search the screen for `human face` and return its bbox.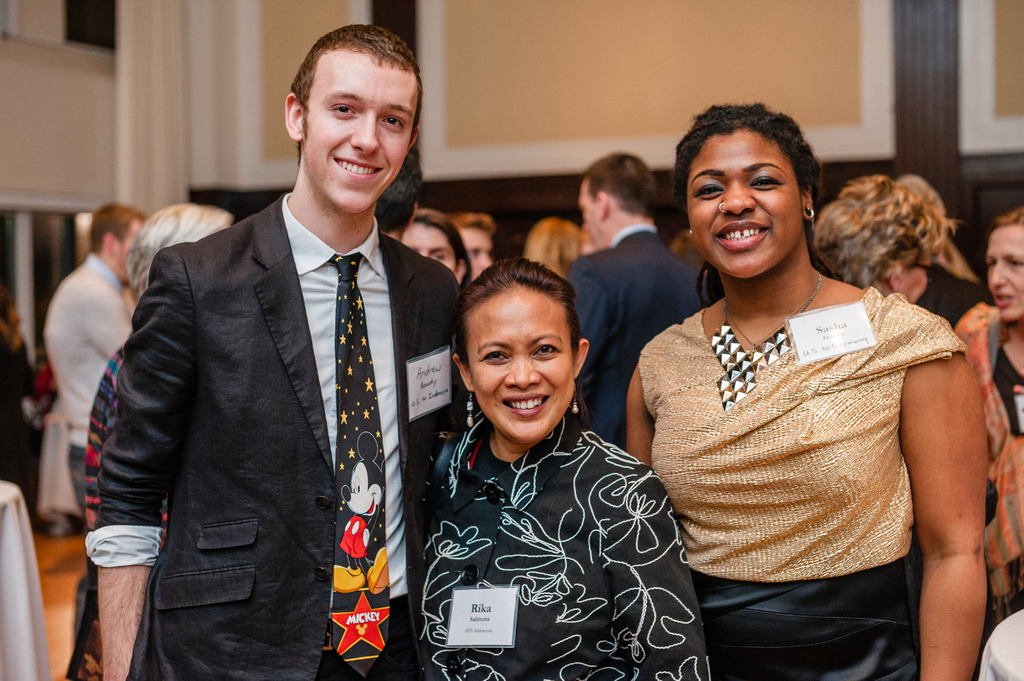
Found: select_region(398, 225, 454, 274).
